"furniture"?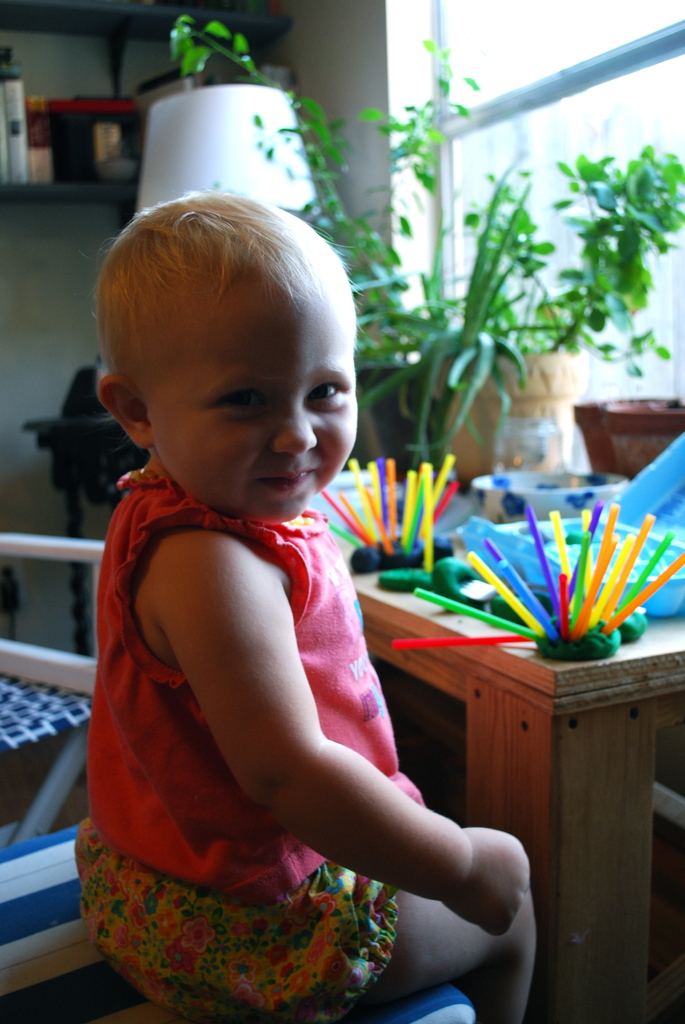
0:538:109:852
